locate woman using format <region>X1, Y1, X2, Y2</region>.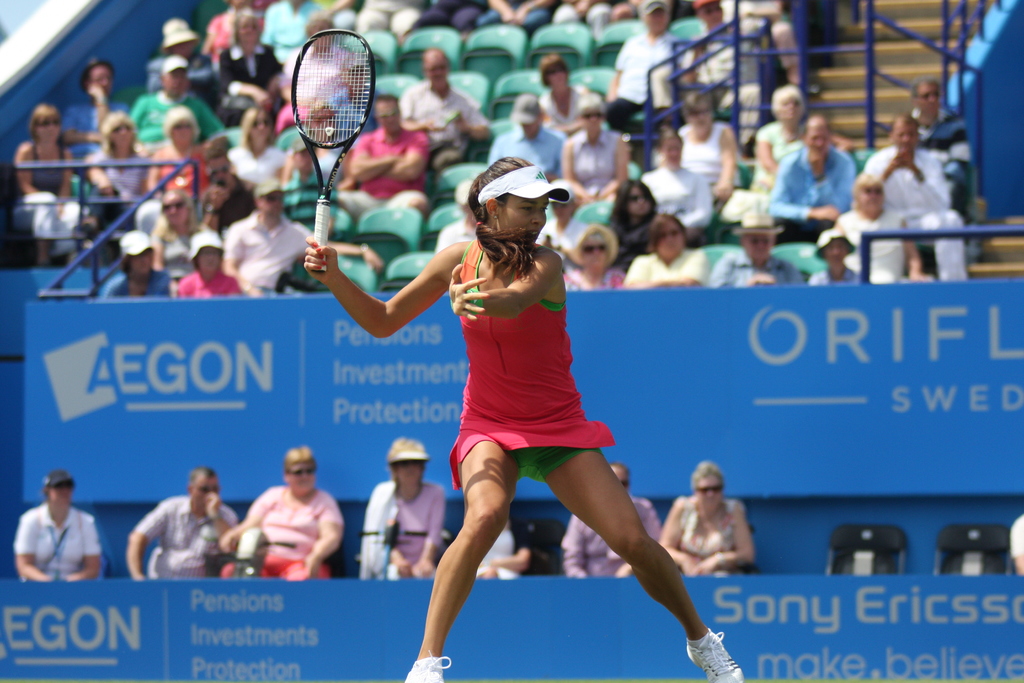
<region>562, 222, 627, 294</region>.
